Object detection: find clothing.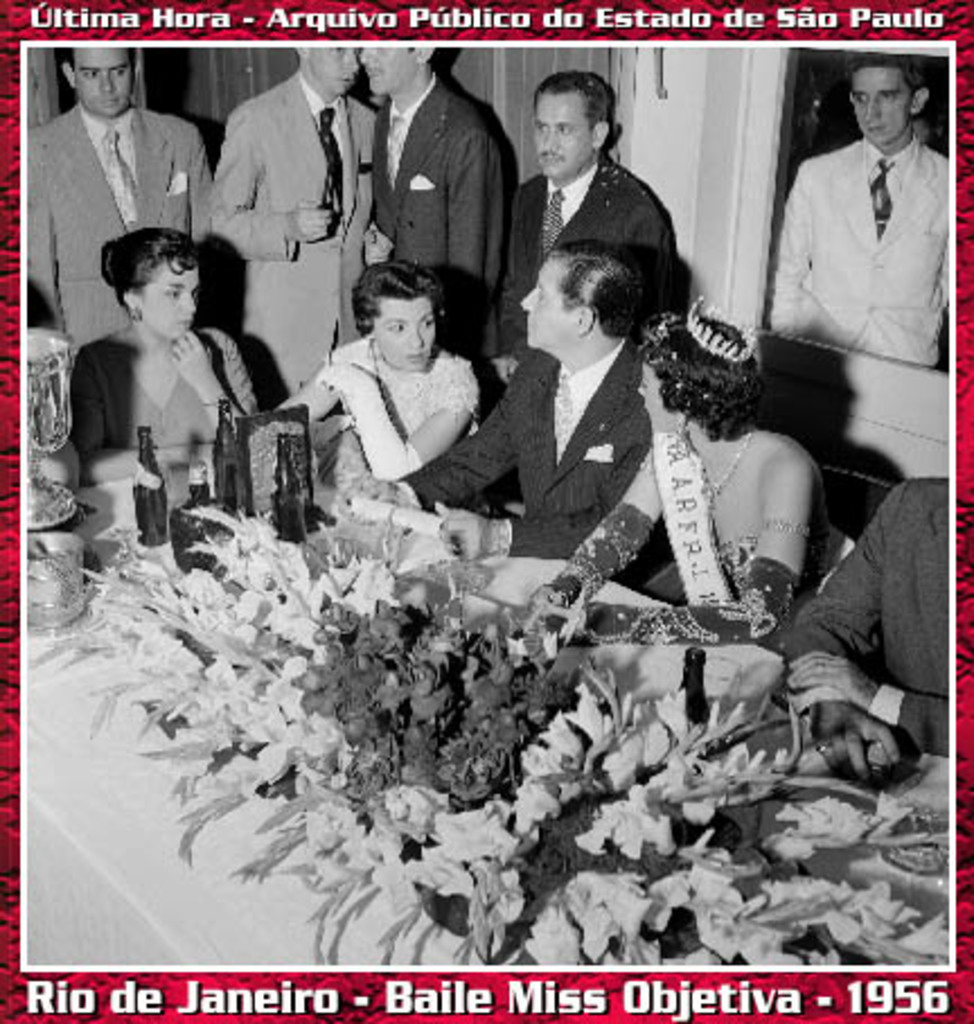
[x1=514, y1=487, x2=645, y2=636].
